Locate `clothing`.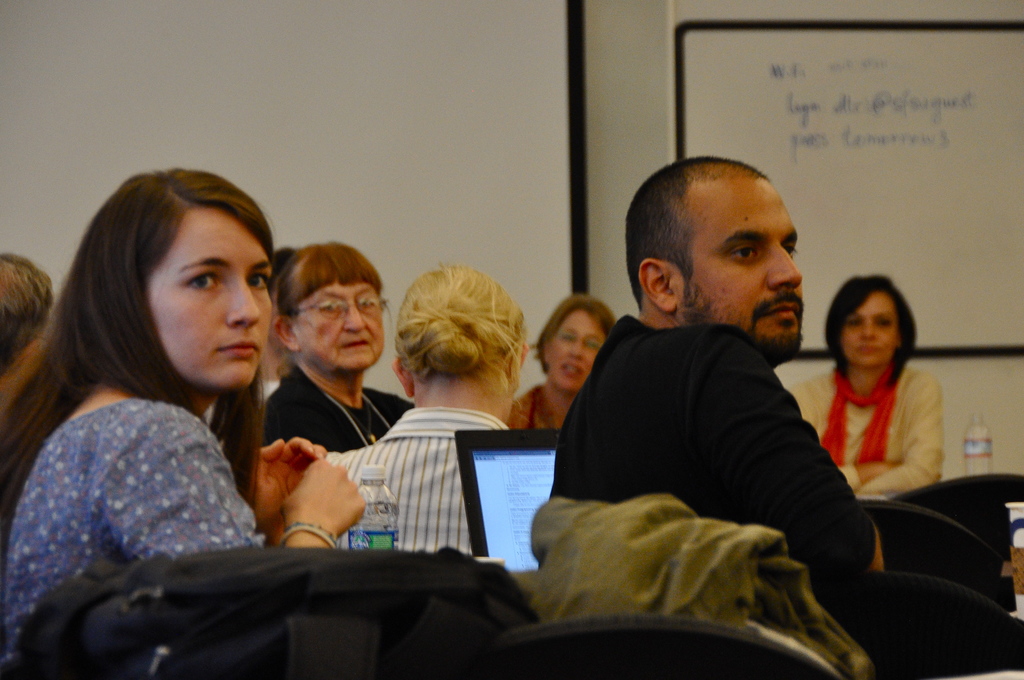
Bounding box: (x1=524, y1=307, x2=887, y2=578).
